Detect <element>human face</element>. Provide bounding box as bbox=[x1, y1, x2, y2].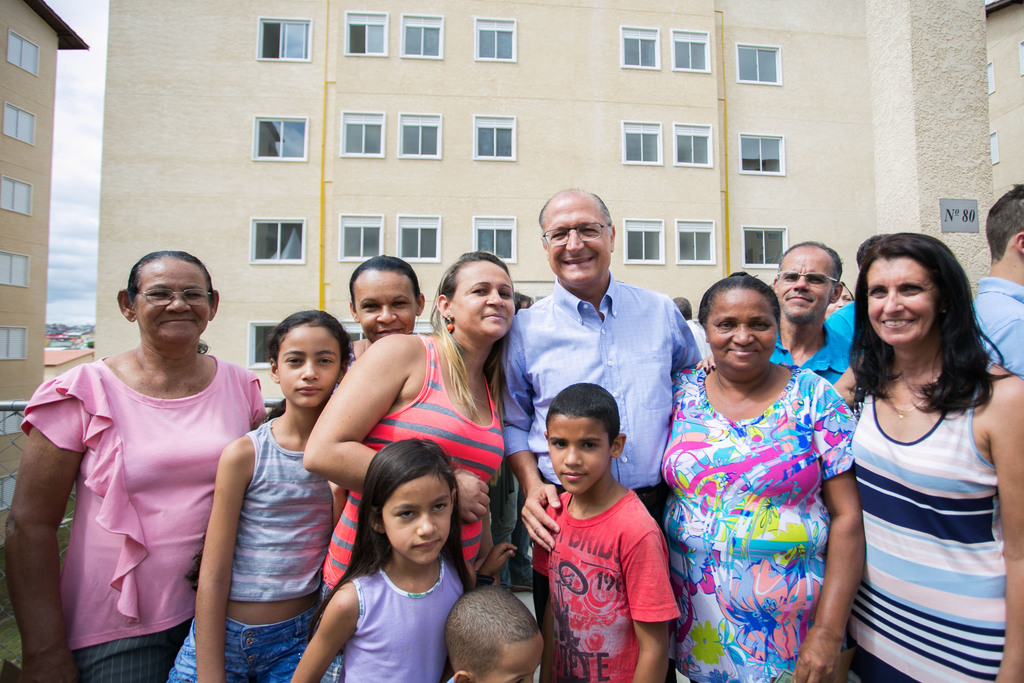
bbox=[824, 288, 852, 317].
